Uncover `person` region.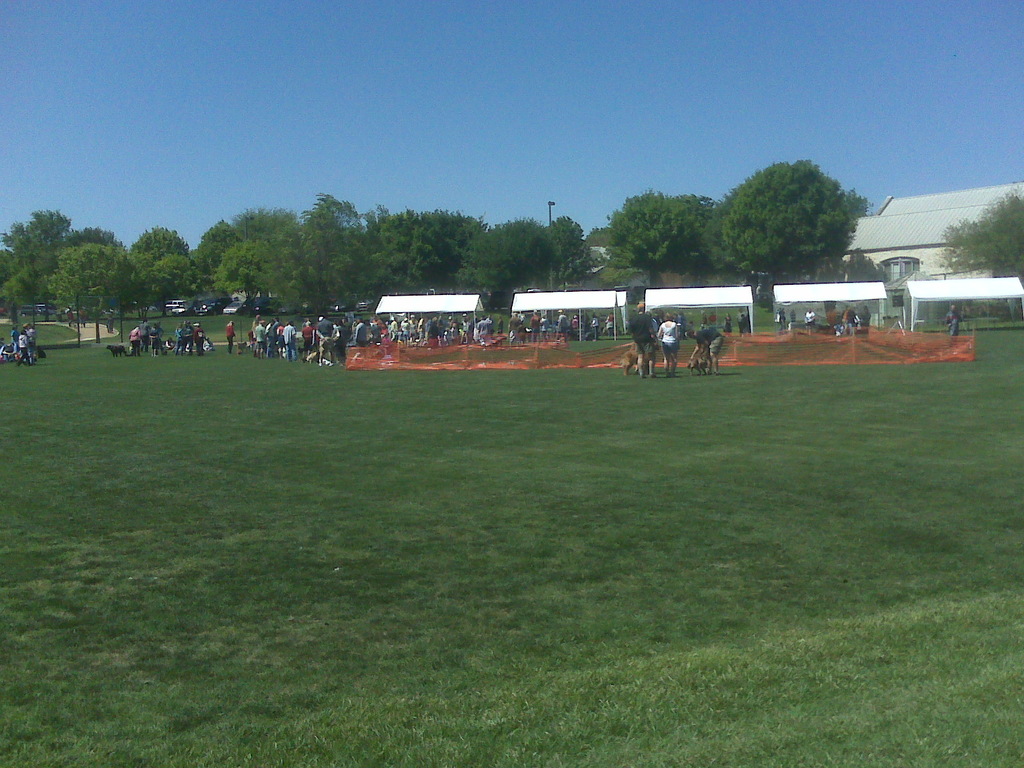
Uncovered: detection(198, 324, 202, 350).
